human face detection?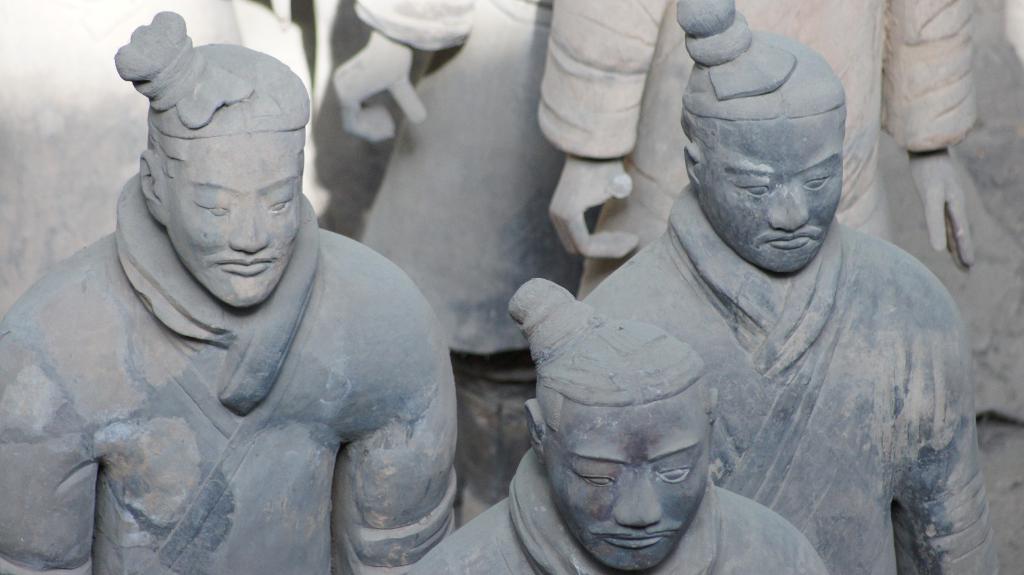
541/399/708/570
